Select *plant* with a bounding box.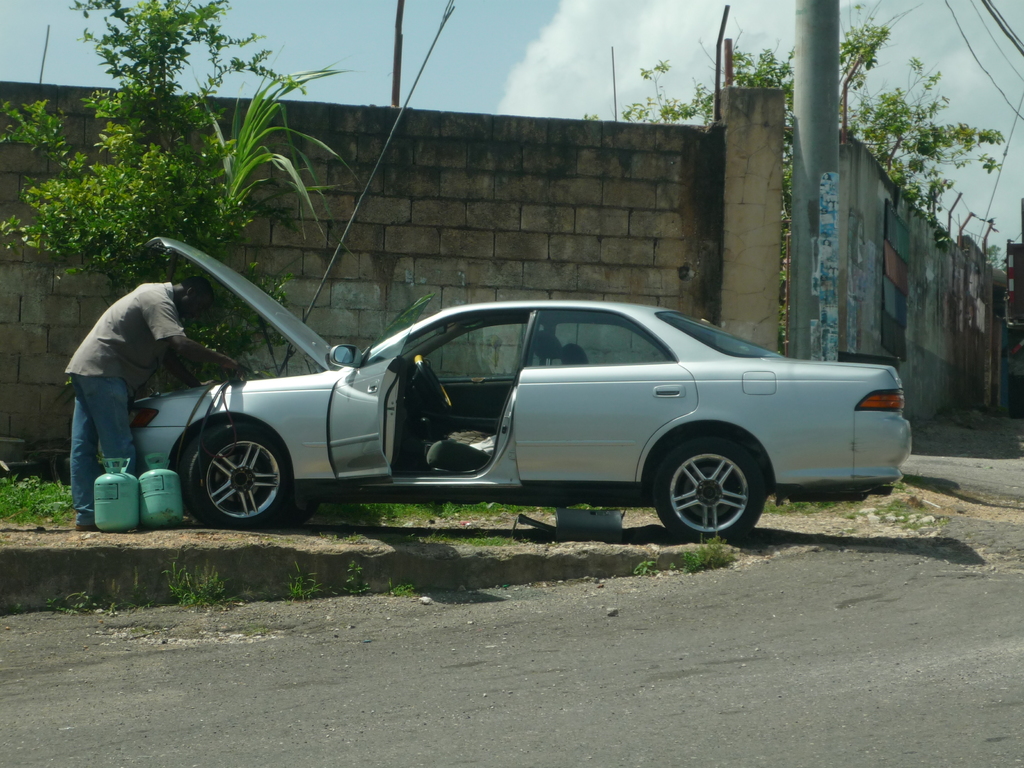
<box>244,623,271,640</box>.
